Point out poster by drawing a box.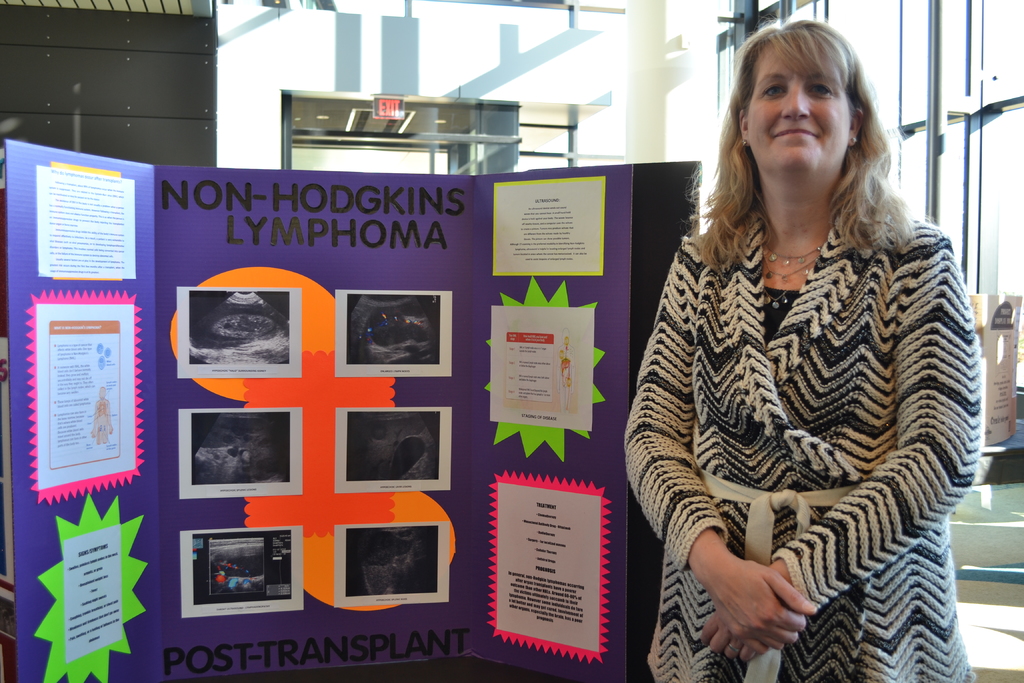
l=175, t=407, r=303, b=495.
